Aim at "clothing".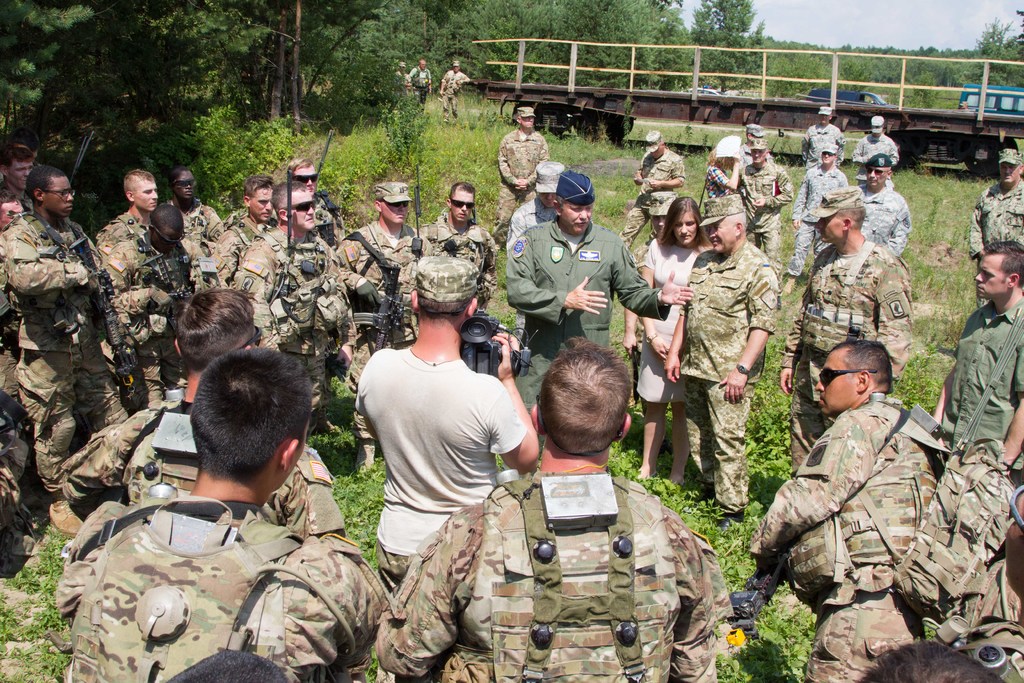
Aimed at <box>417,209,495,308</box>.
